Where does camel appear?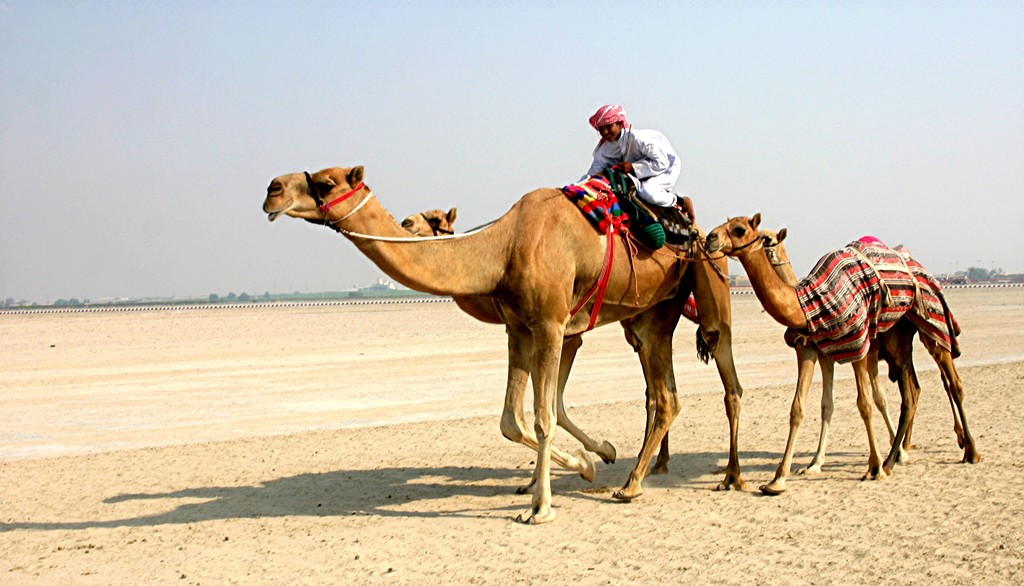
Appears at box(758, 226, 964, 476).
